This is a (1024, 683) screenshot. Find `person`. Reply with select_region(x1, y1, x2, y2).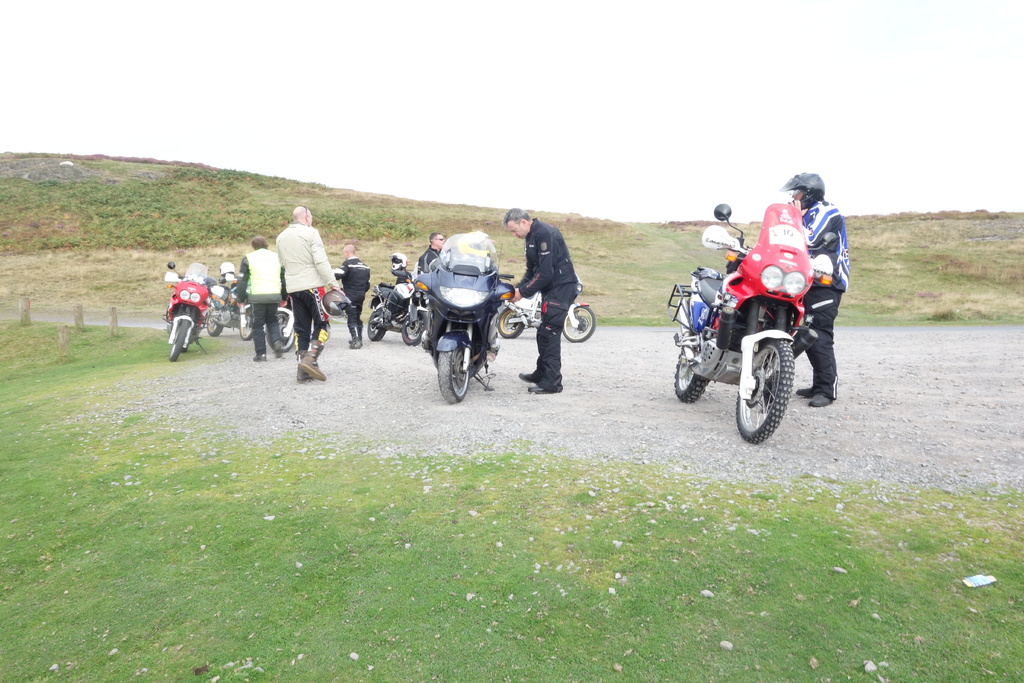
select_region(334, 240, 375, 346).
